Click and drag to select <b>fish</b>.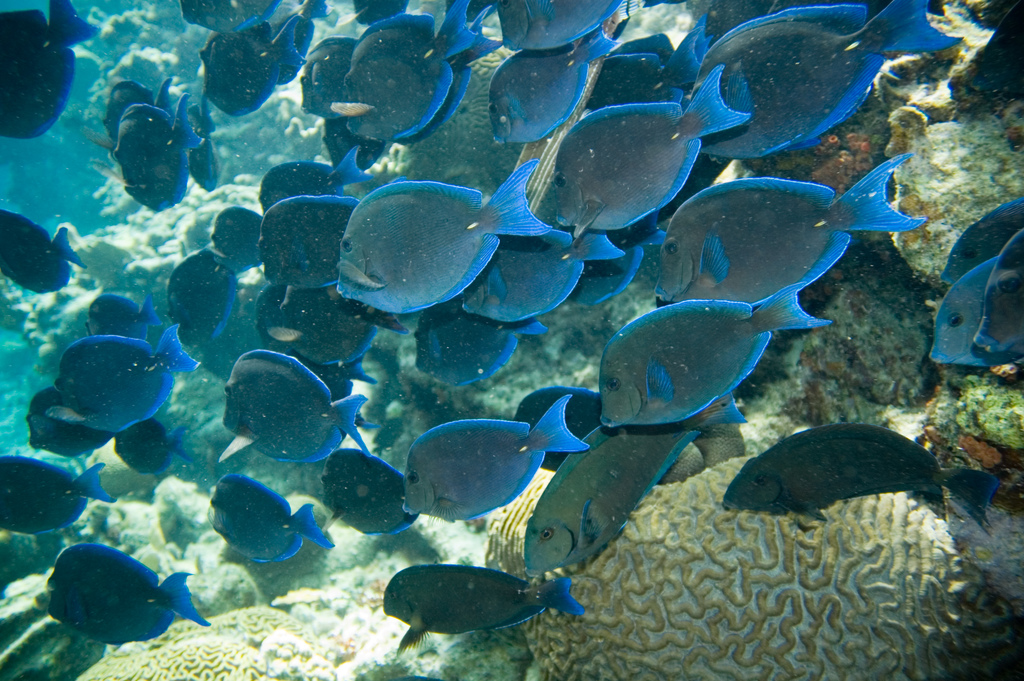
Selection: [x1=563, y1=210, x2=664, y2=307].
